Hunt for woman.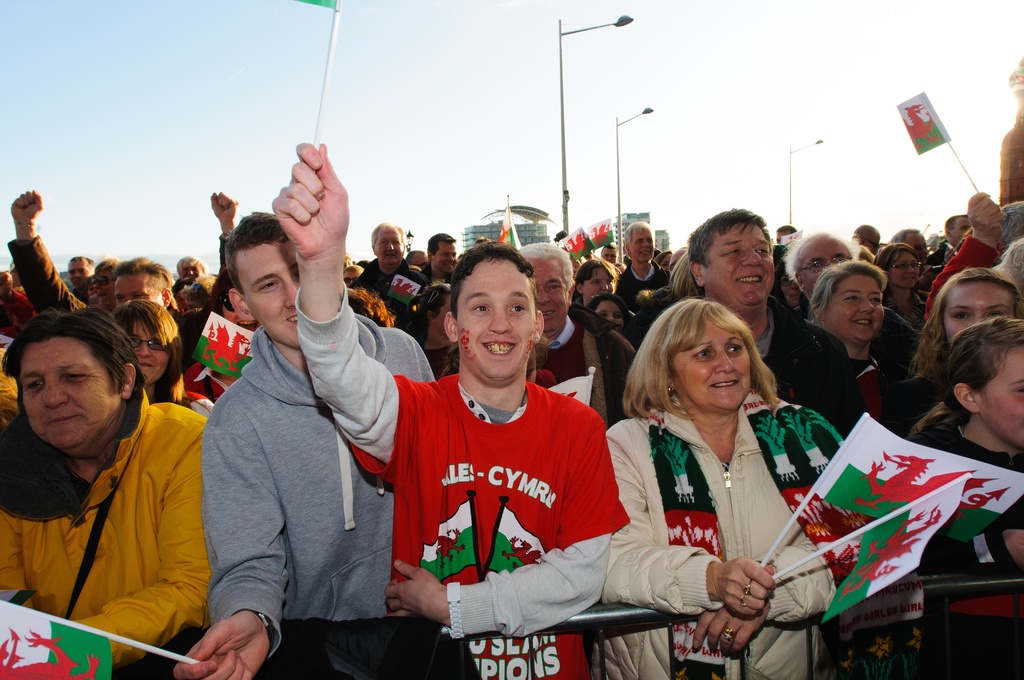
Hunted down at 803 257 908 430.
